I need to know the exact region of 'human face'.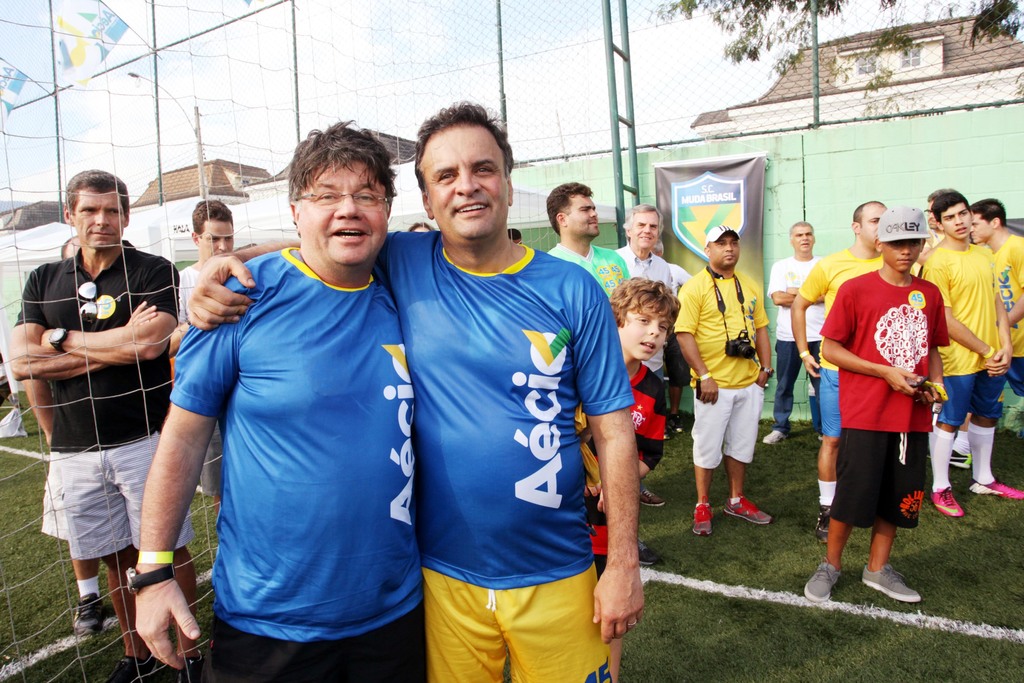
Region: crop(622, 303, 671, 354).
